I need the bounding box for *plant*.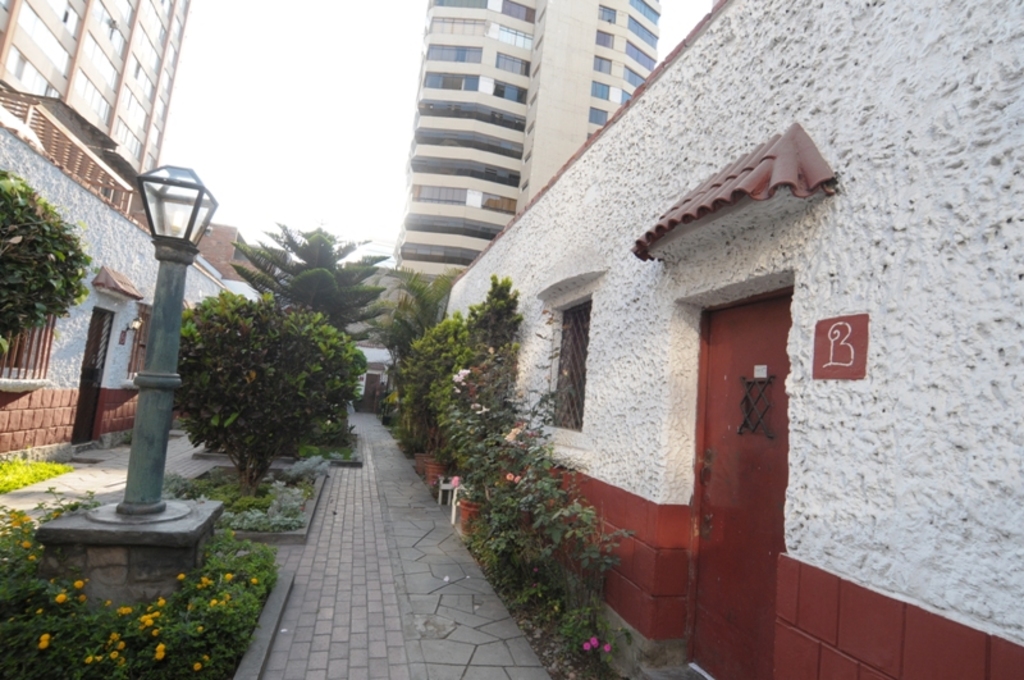
Here it is: 556,611,631,676.
